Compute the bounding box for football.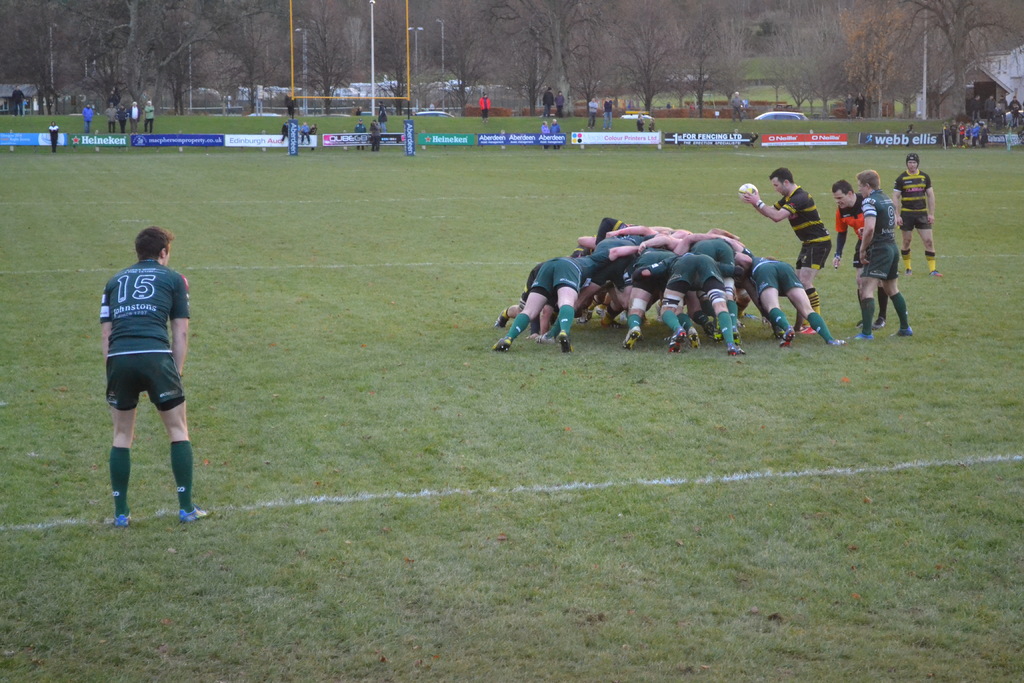
739, 179, 762, 202.
